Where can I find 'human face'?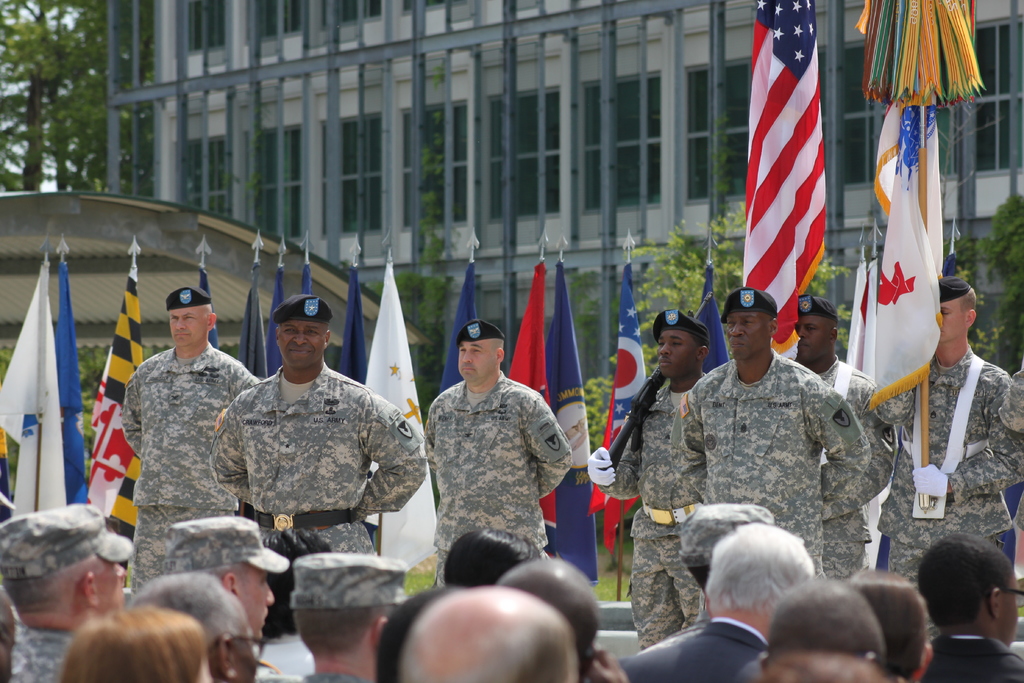
You can find it at bbox=[655, 330, 699, 377].
